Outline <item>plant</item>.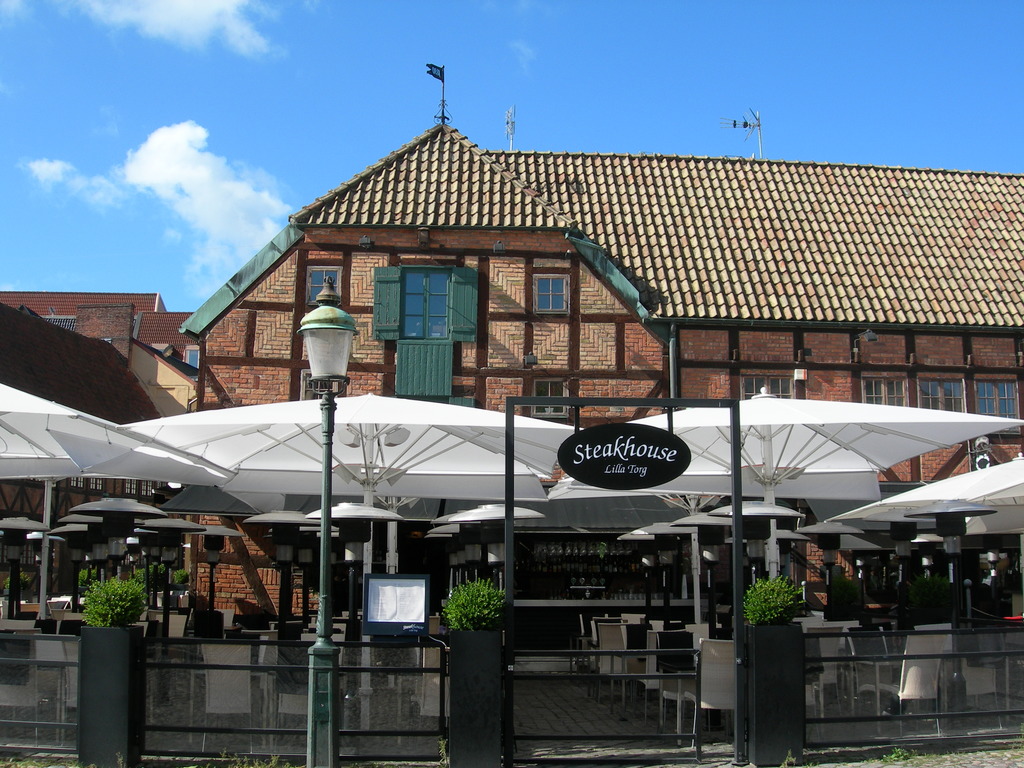
Outline: x1=75, y1=572, x2=143, y2=632.
